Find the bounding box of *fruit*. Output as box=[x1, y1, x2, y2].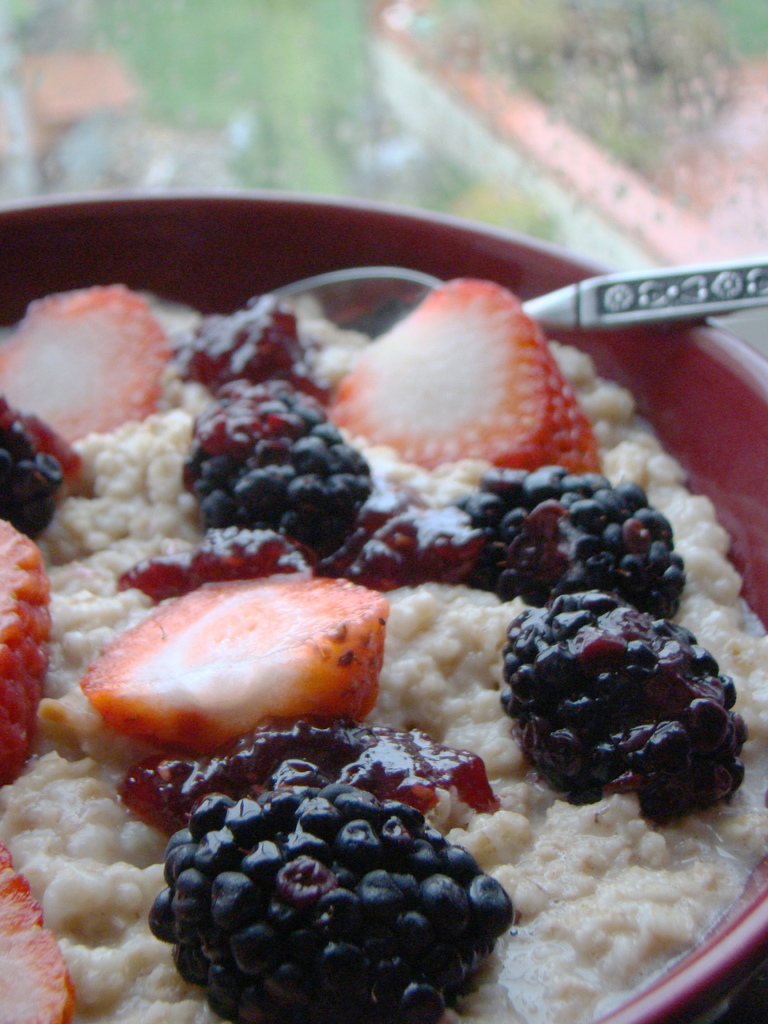
box=[330, 491, 487, 598].
